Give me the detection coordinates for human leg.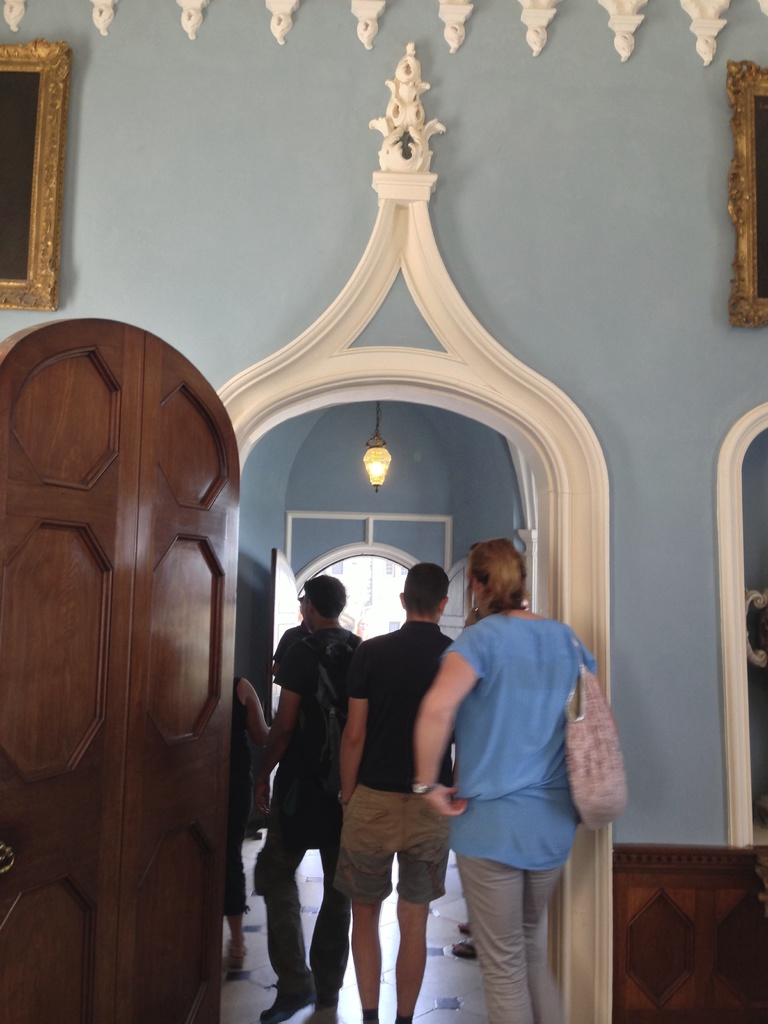
{"x1": 228, "y1": 834, "x2": 247, "y2": 967}.
